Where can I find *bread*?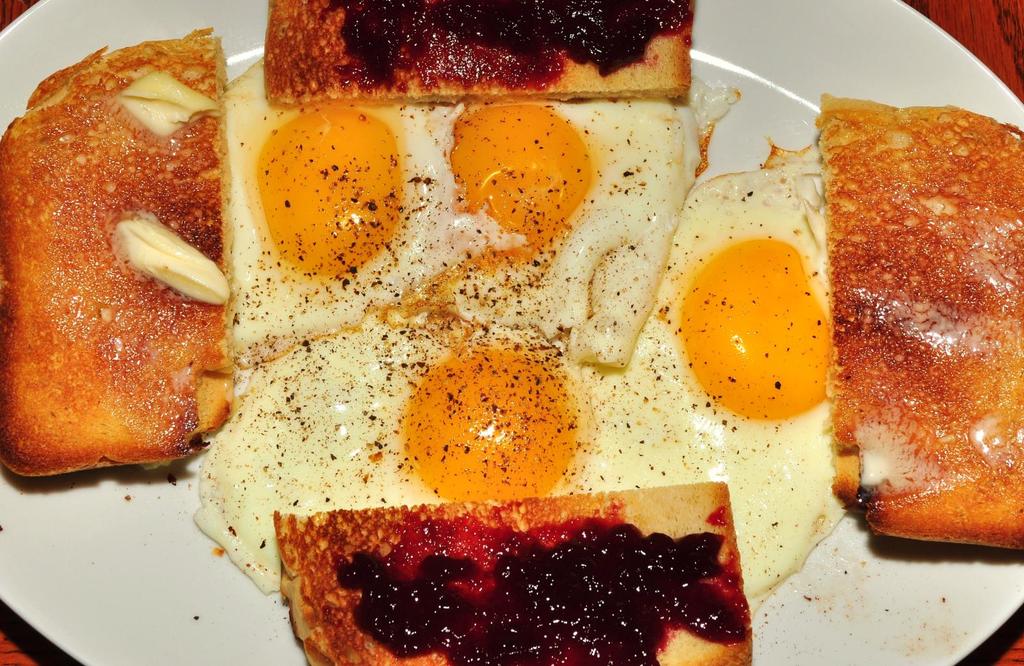
You can find it at bbox(806, 68, 1016, 553).
